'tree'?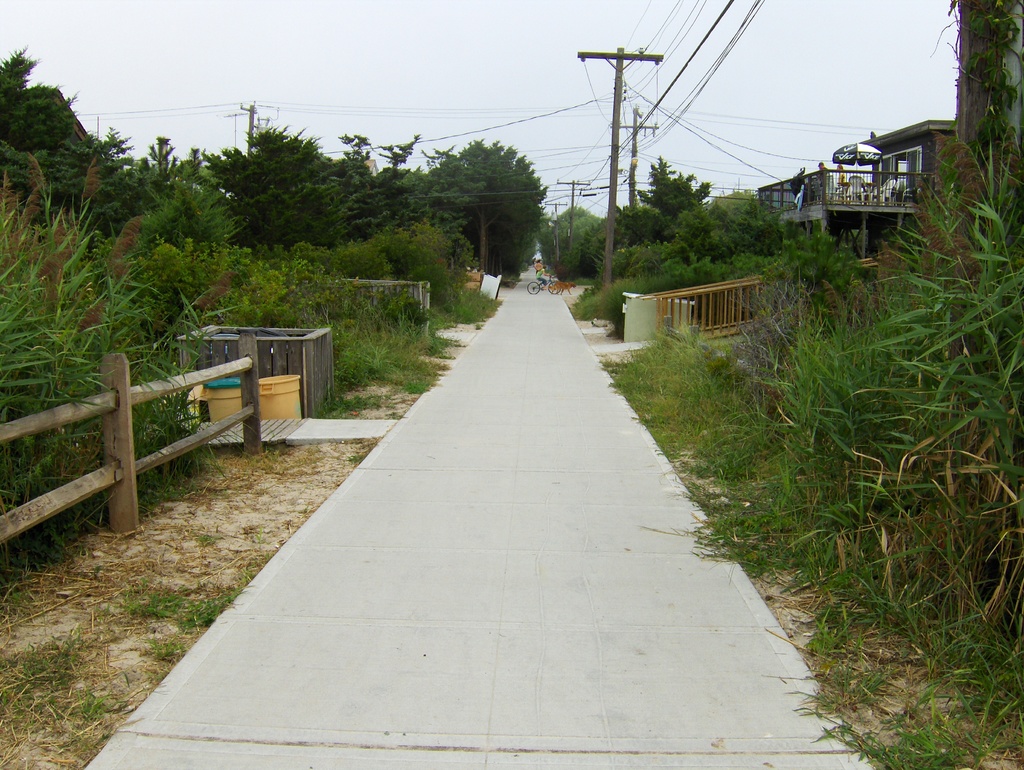
945/0/1023/299
